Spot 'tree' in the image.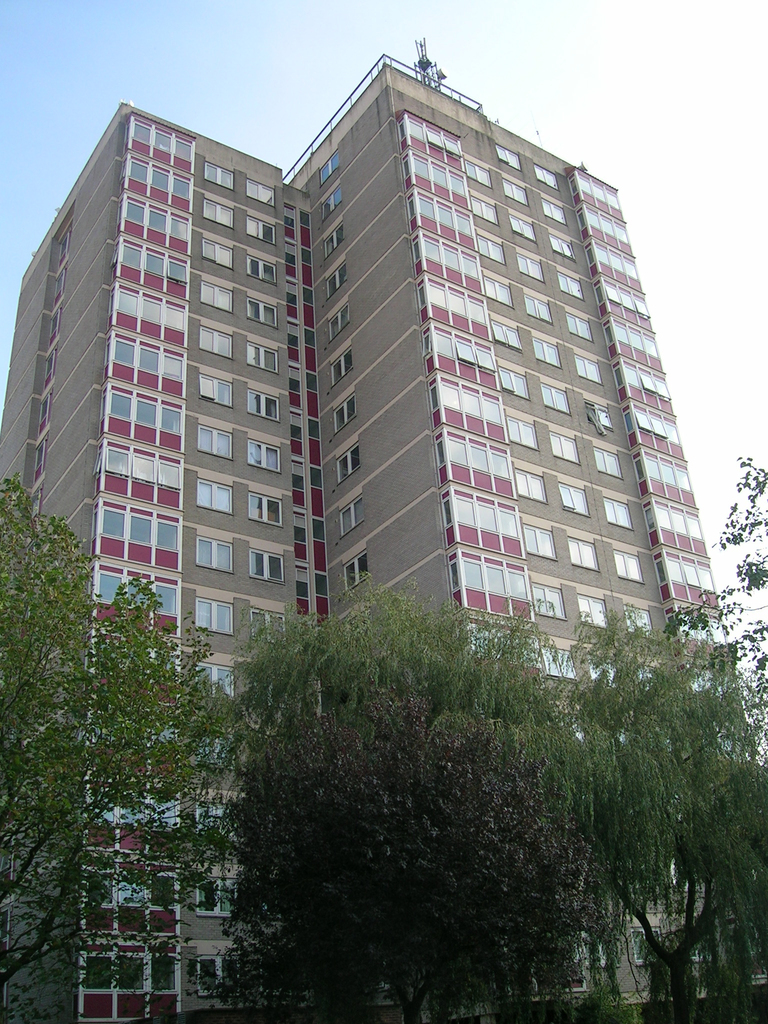
'tree' found at select_region(1, 481, 232, 1023).
